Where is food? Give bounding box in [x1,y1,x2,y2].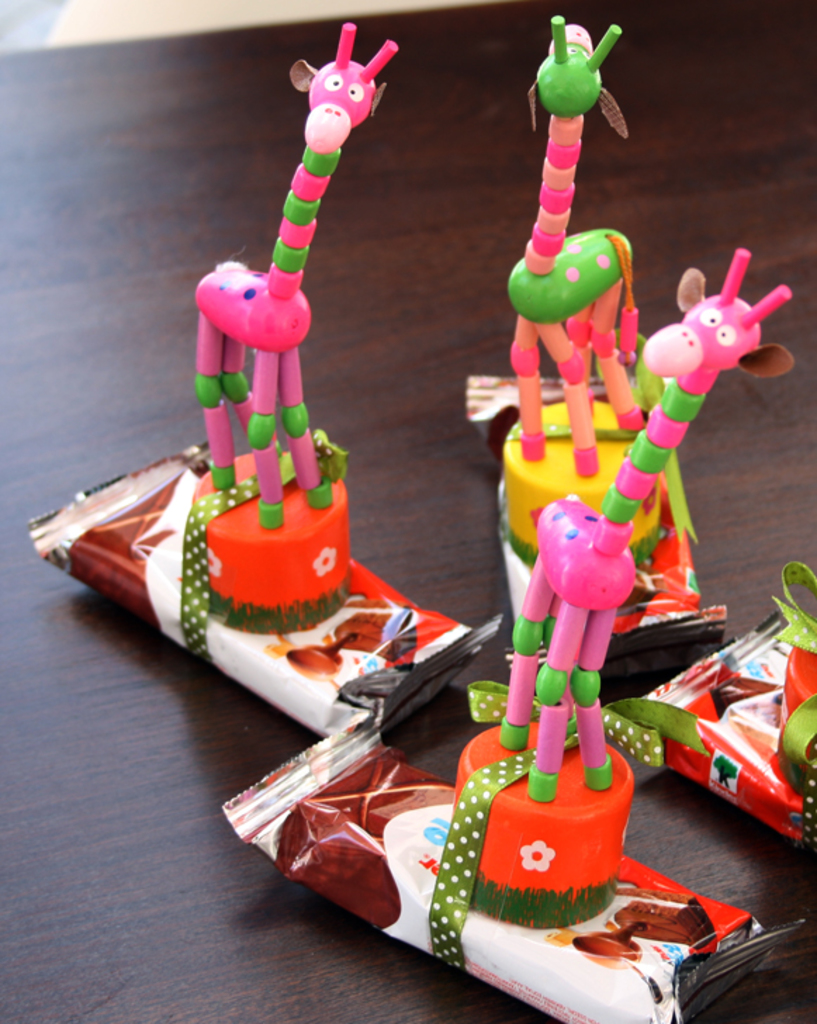
[623,603,816,855].
